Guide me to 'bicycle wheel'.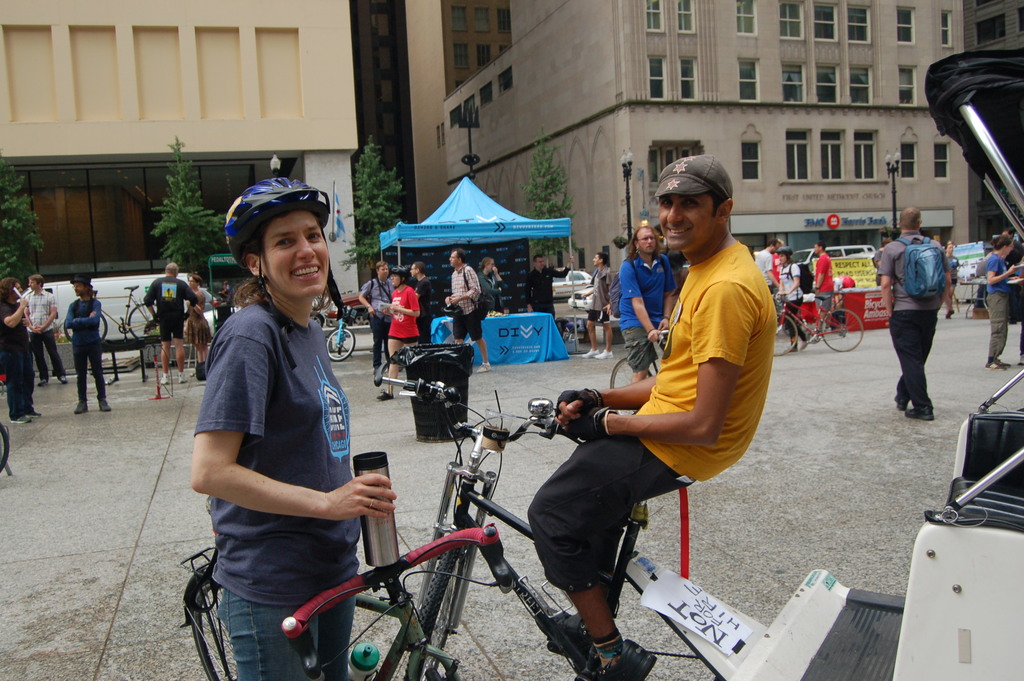
Guidance: [x1=317, y1=324, x2=356, y2=361].
